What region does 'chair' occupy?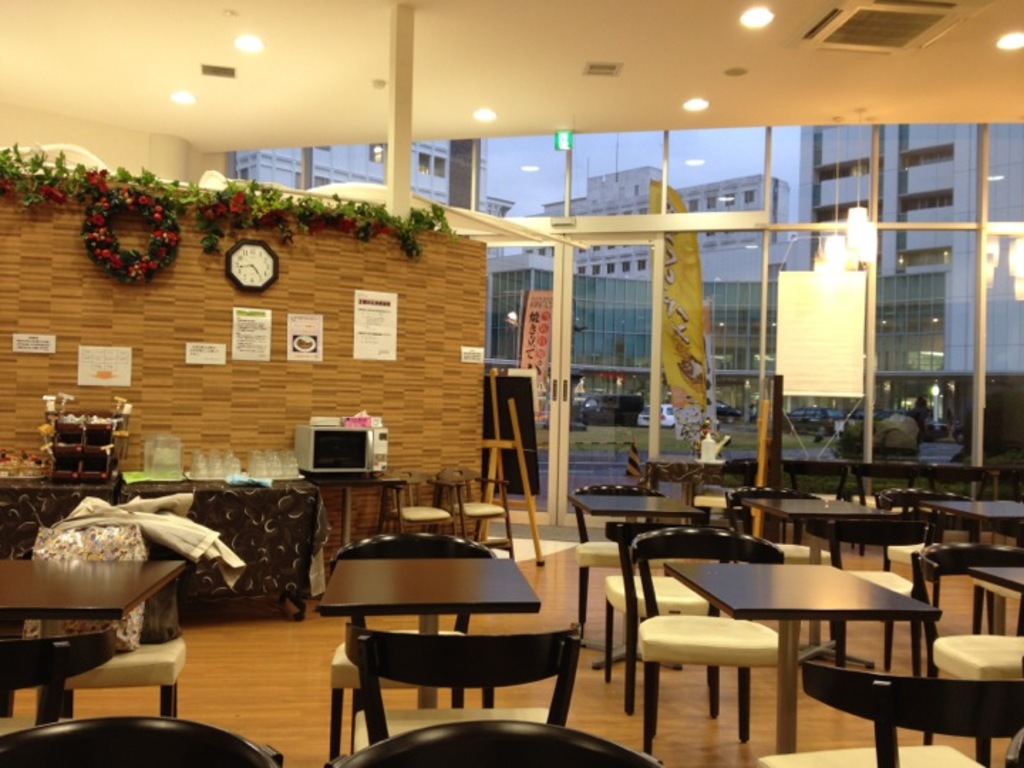
locate(910, 543, 1023, 767).
